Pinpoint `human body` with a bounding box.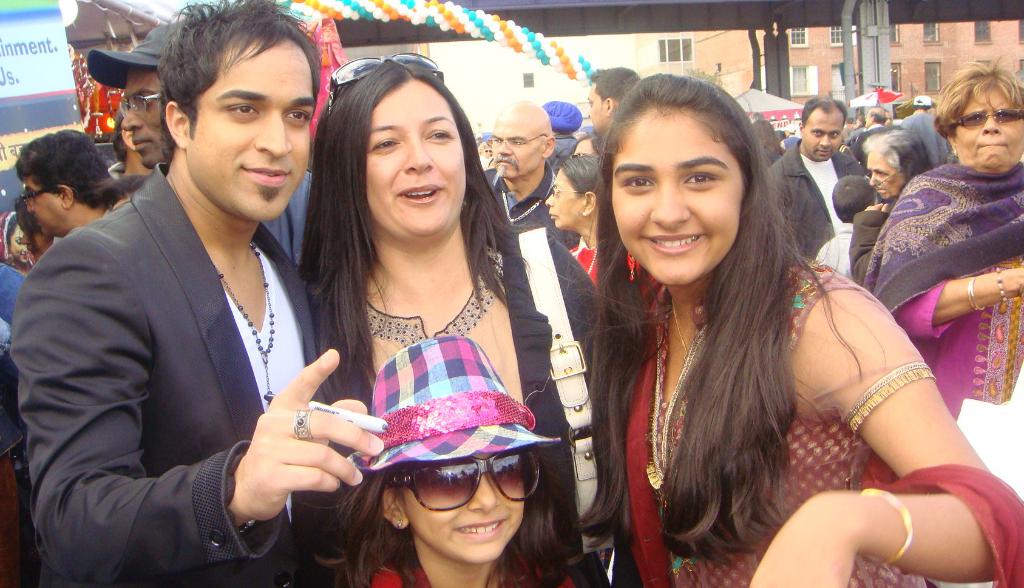
906,101,952,170.
